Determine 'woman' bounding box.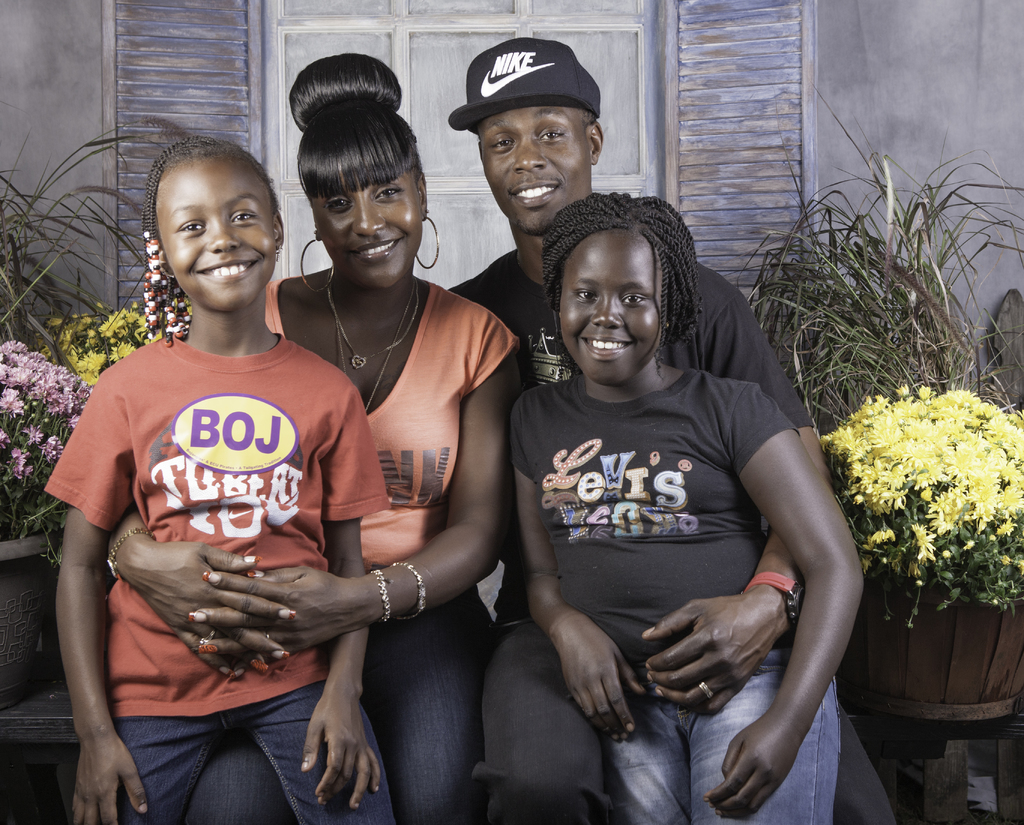
Determined: <region>104, 53, 525, 824</region>.
